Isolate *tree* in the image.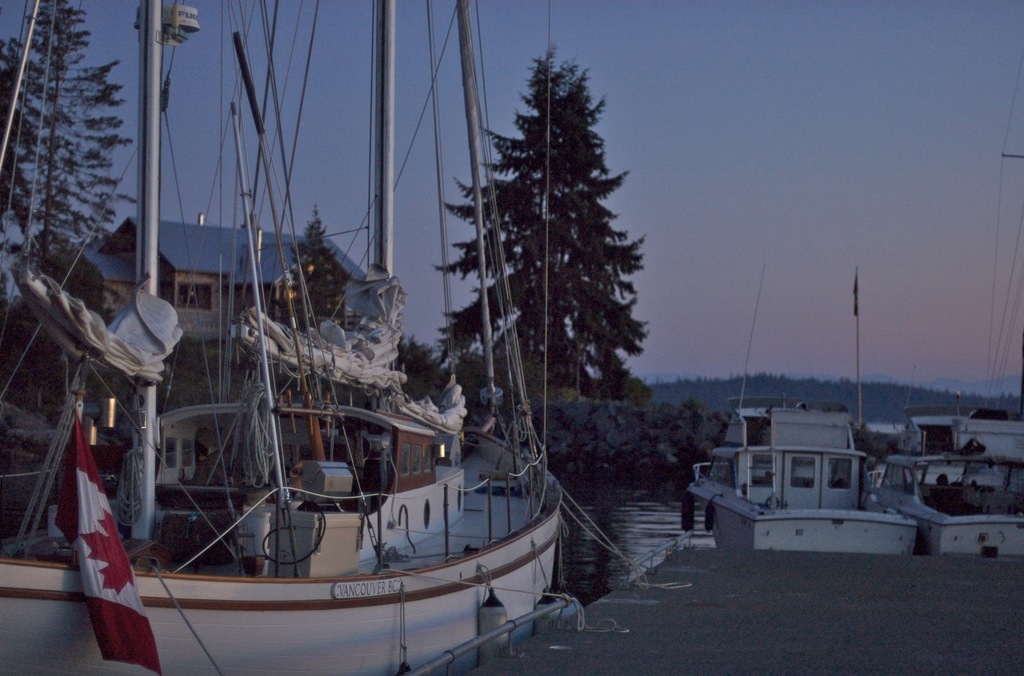
Isolated region: BBox(10, 24, 128, 288).
